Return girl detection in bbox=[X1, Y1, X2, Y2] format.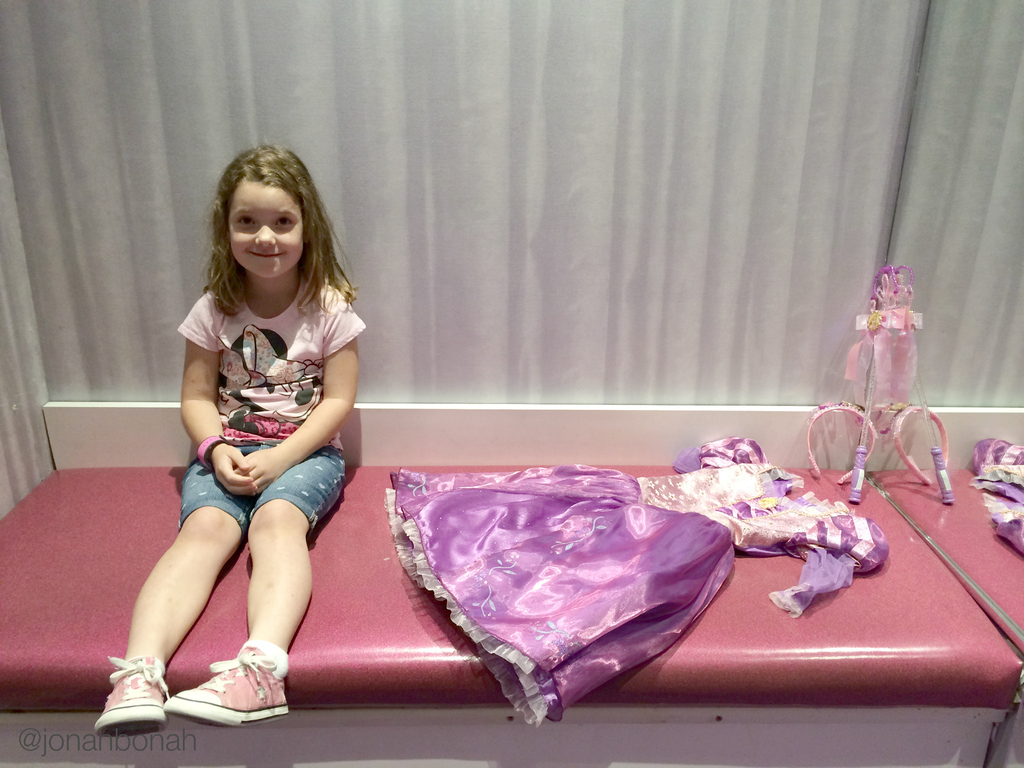
bbox=[89, 150, 367, 742].
